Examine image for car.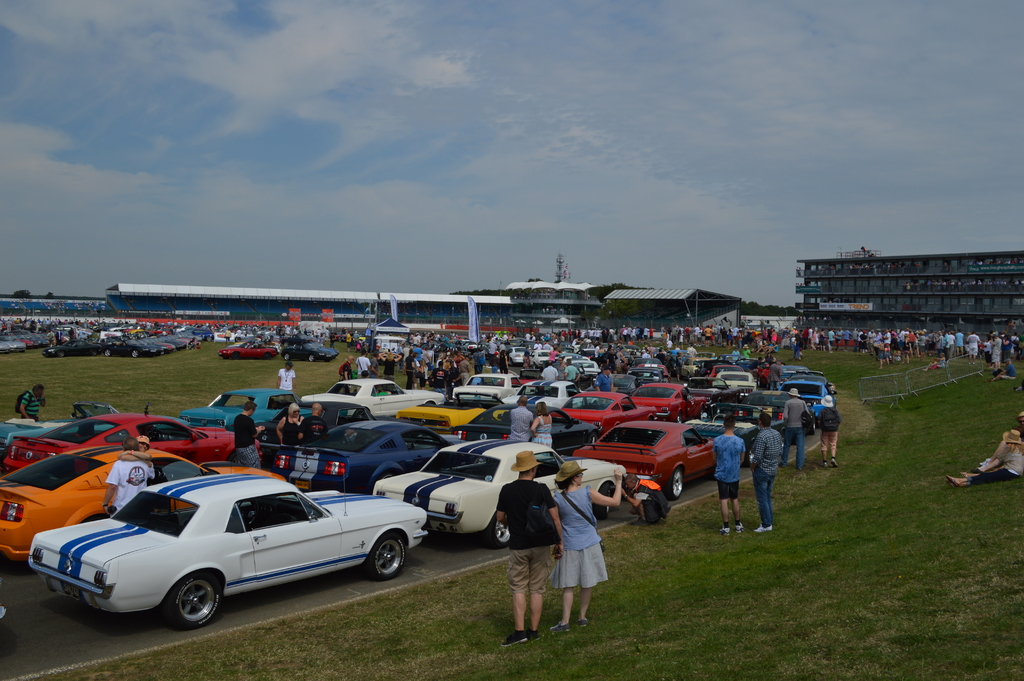
Examination result: box(685, 373, 720, 401).
